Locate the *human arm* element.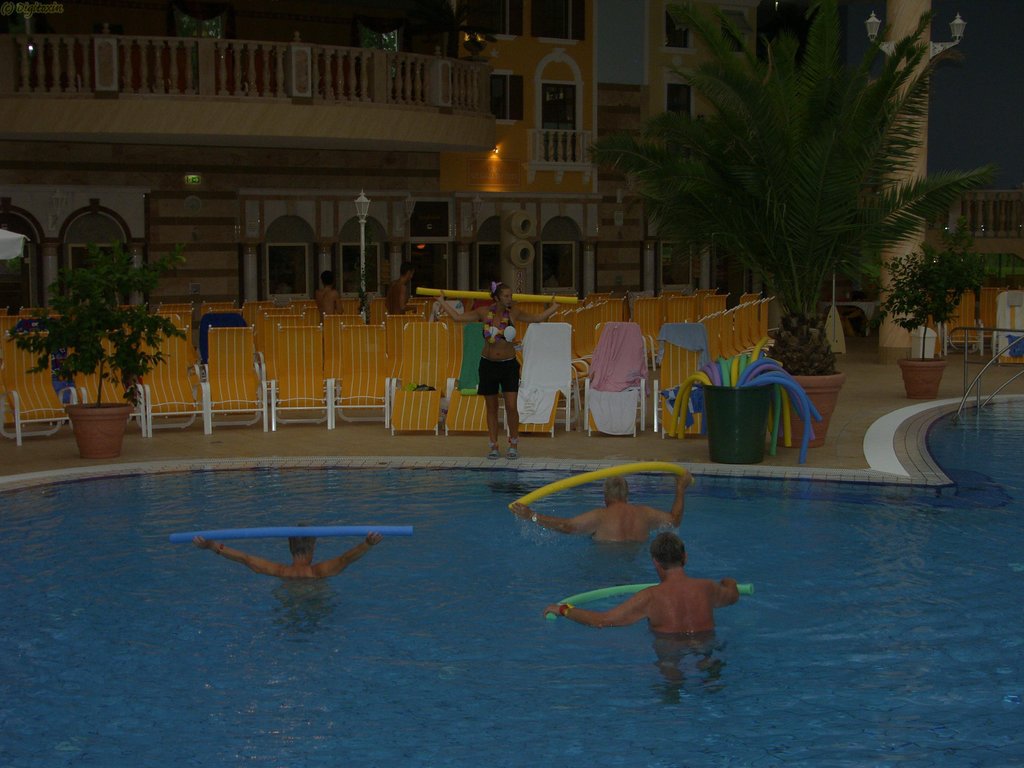
Element bbox: x1=317 y1=531 x2=383 y2=579.
